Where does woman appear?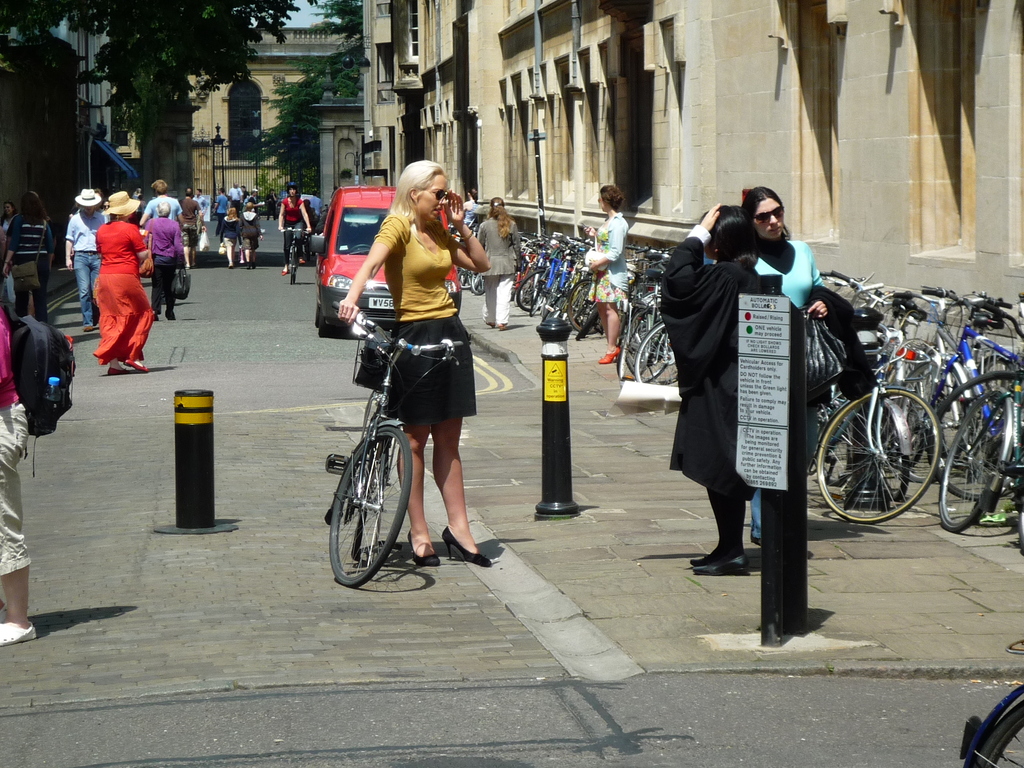
Appears at {"left": 277, "top": 182, "right": 313, "bottom": 278}.
